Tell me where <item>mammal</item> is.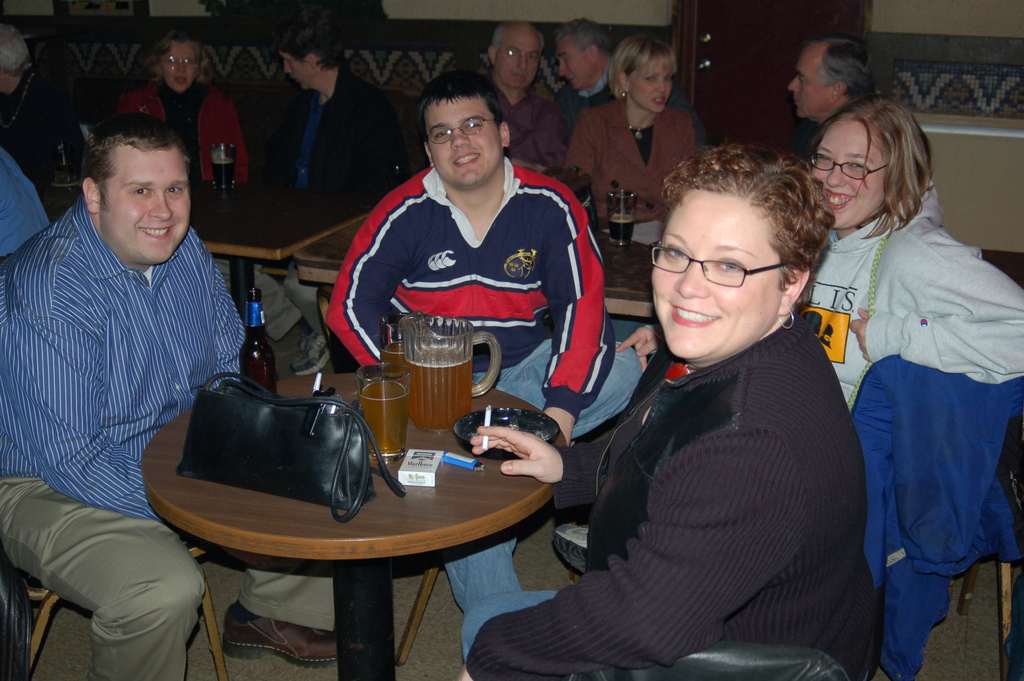
<item>mammal</item> is at [0, 22, 79, 175].
